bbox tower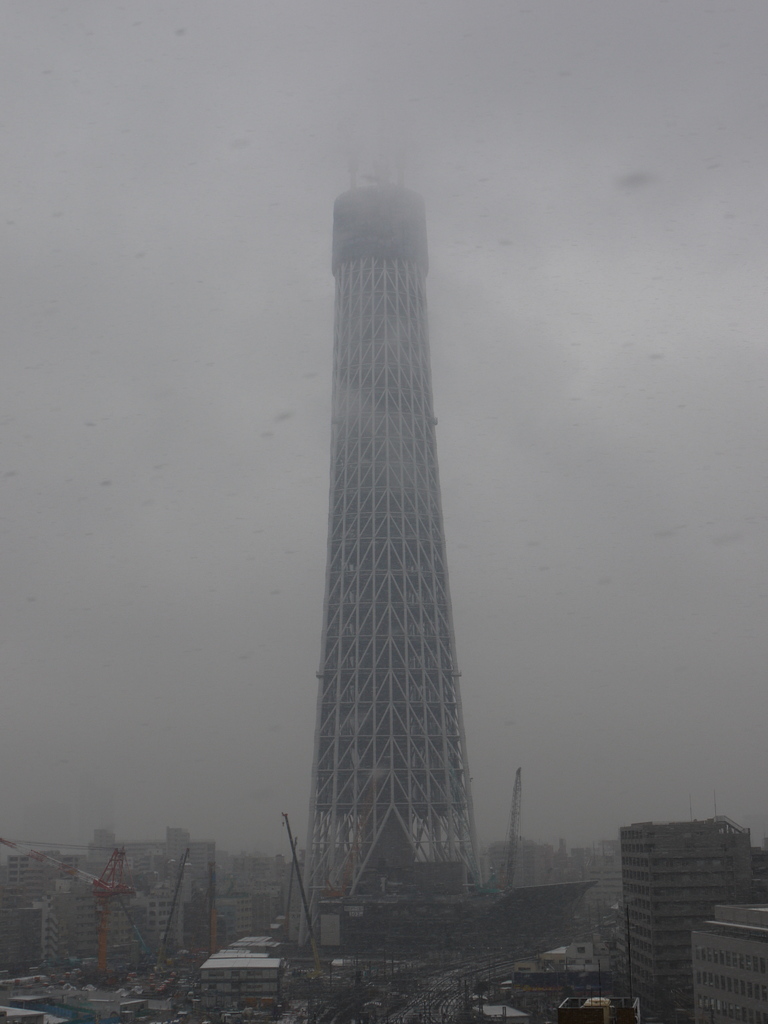
<region>272, 136, 506, 987</region>
